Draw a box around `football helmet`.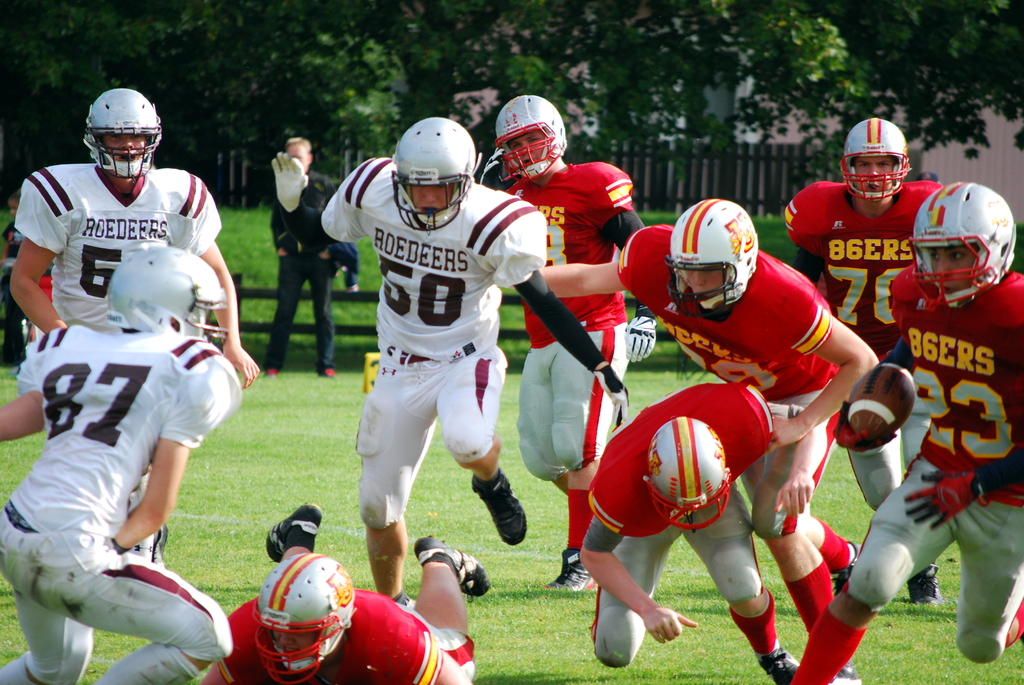
bbox=(98, 239, 232, 354).
